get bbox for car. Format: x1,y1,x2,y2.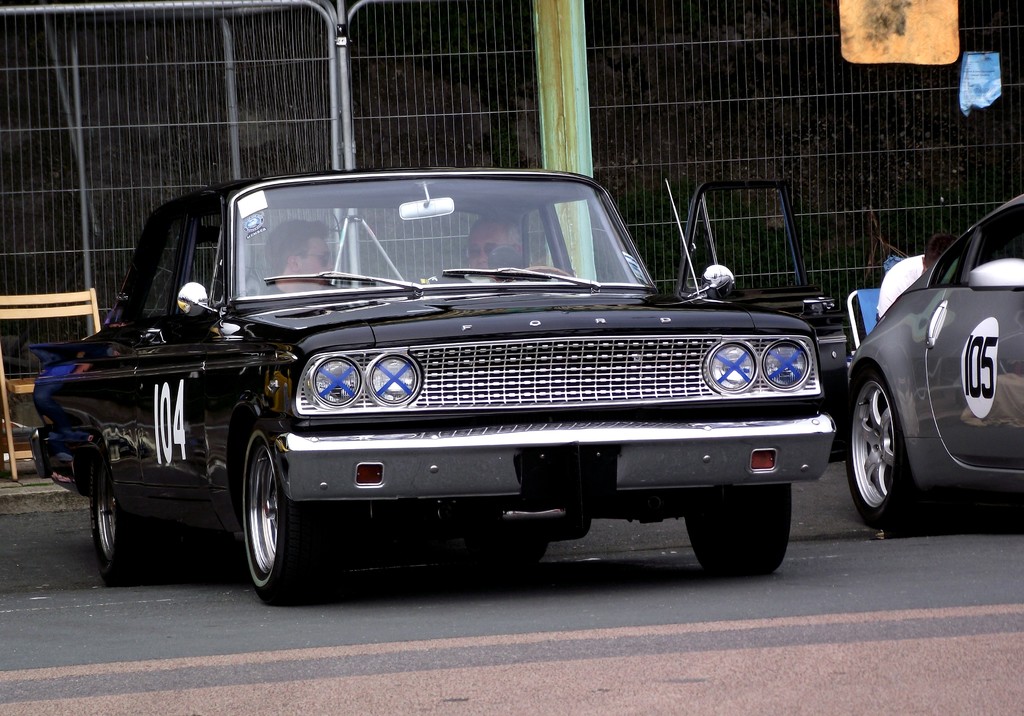
29,161,855,608.
